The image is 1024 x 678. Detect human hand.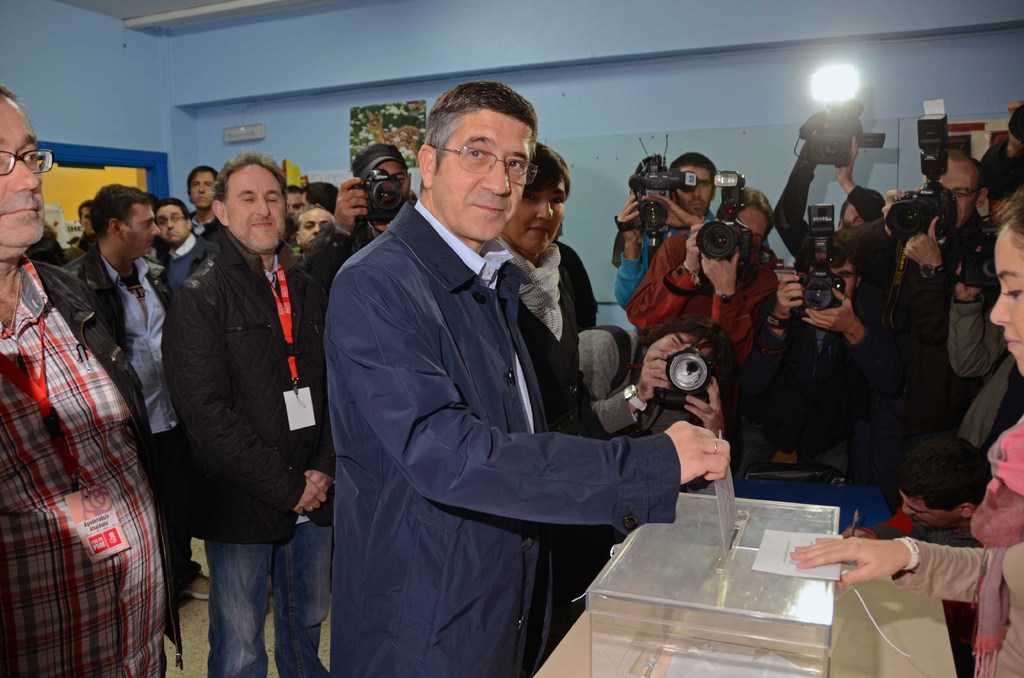
Detection: rect(903, 215, 943, 265).
